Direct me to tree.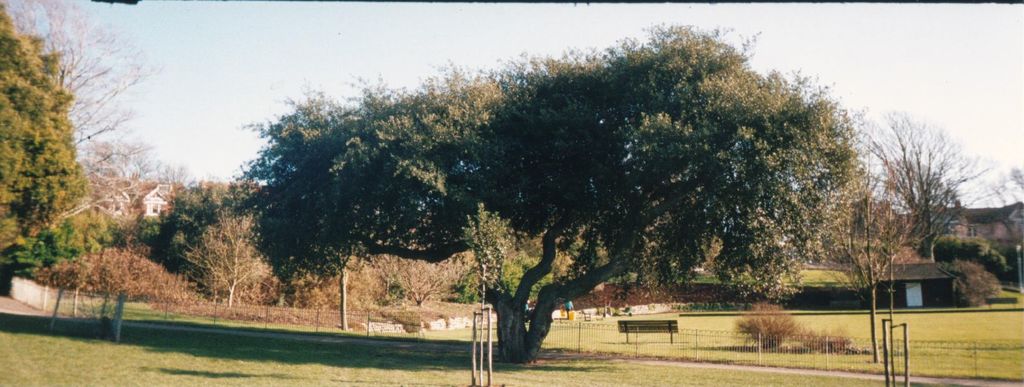
Direction: select_region(831, 192, 904, 306).
